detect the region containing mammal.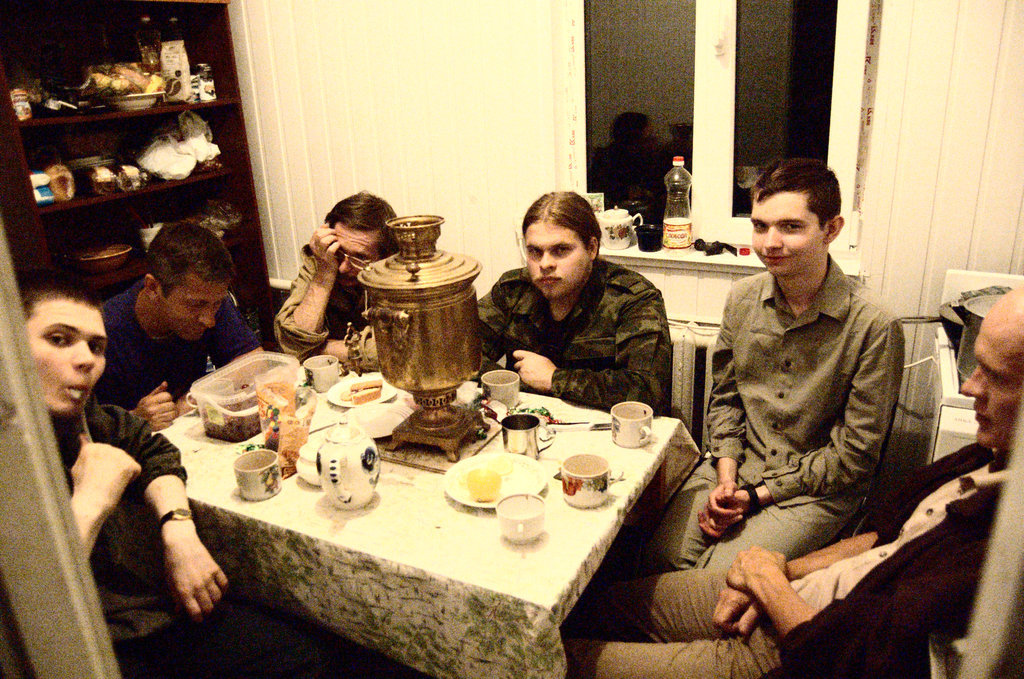
x1=466 y1=190 x2=674 y2=416.
